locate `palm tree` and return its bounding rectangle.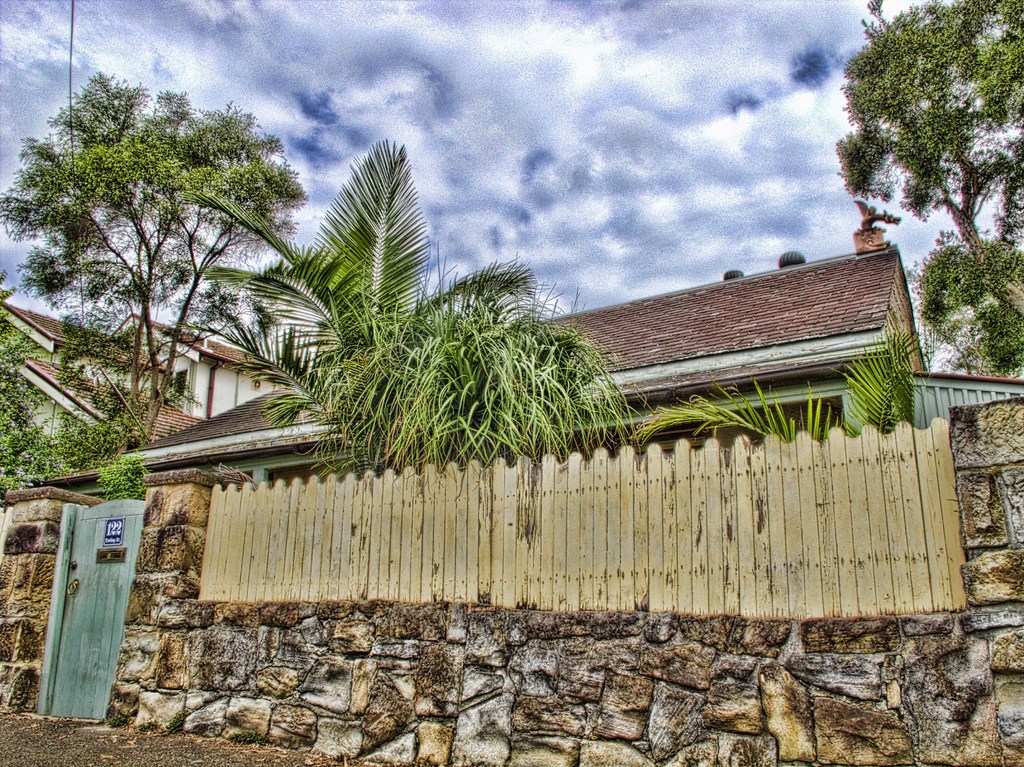
bbox(179, 134, 539, 465).
